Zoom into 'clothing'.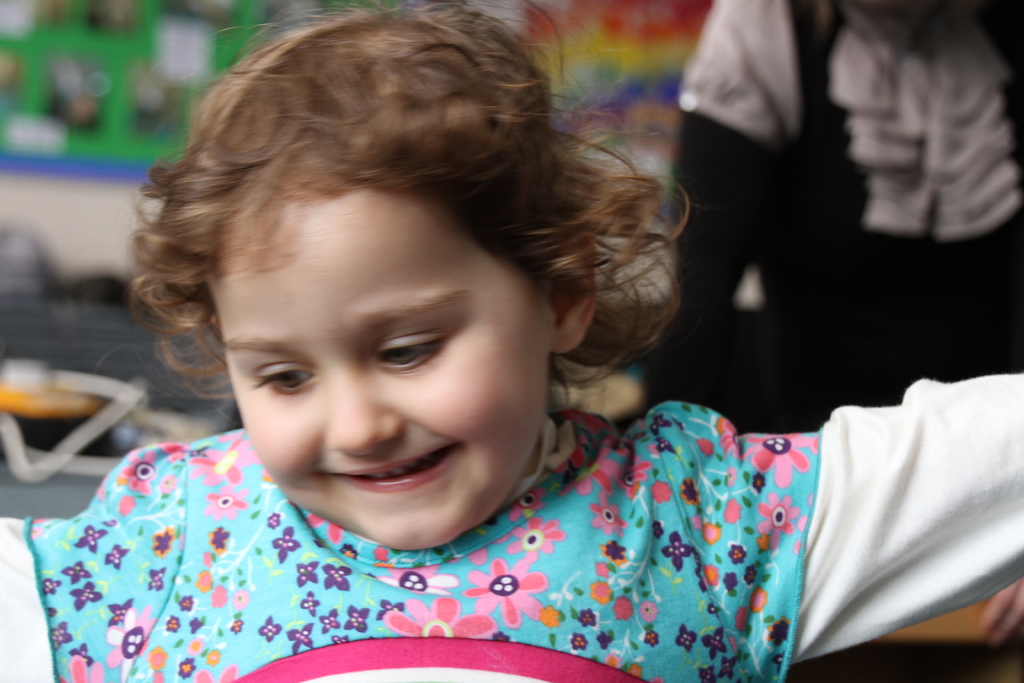
Zoom target: {"x1": 657, "y1": 0, "x2": 1014, "y2": 411}.
